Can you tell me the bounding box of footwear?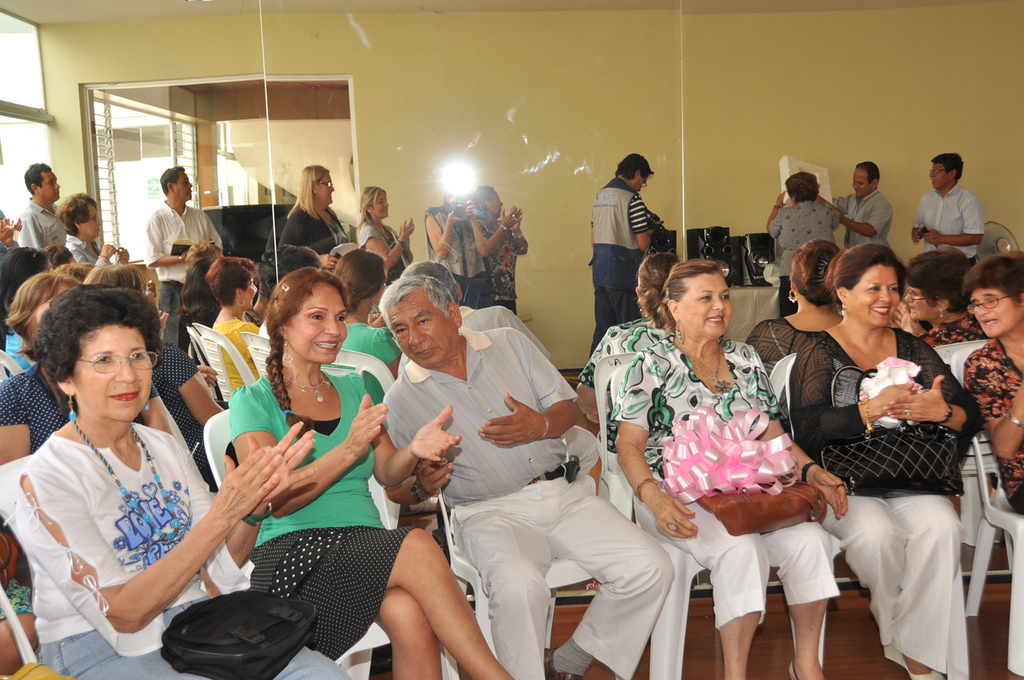
<box>546,640,585,679</box>.
